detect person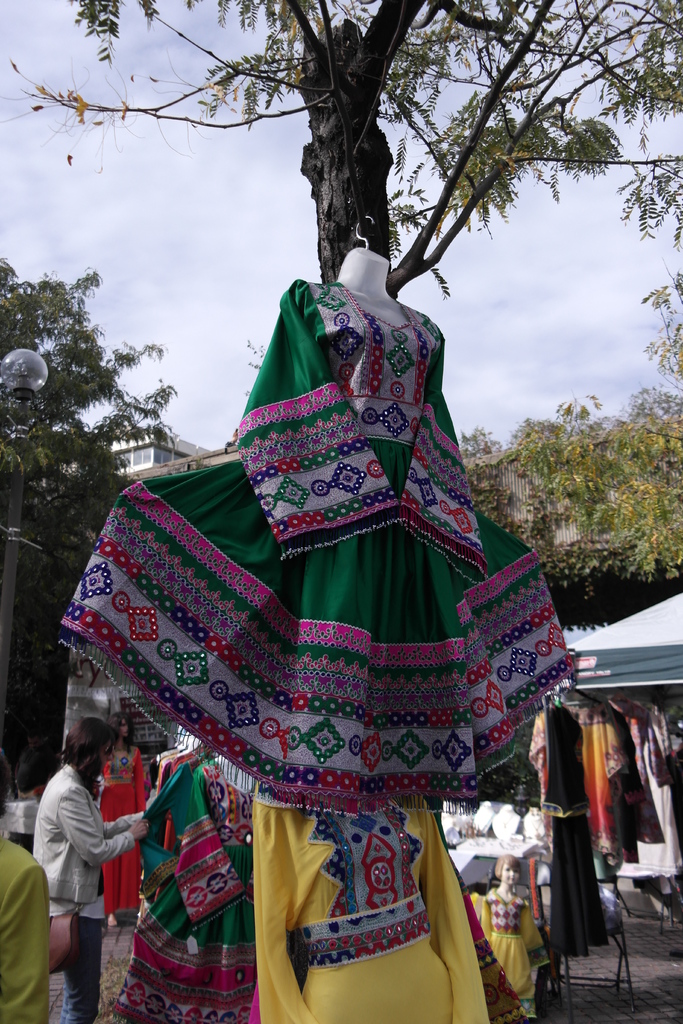
(26, 720, 124, 1004)
